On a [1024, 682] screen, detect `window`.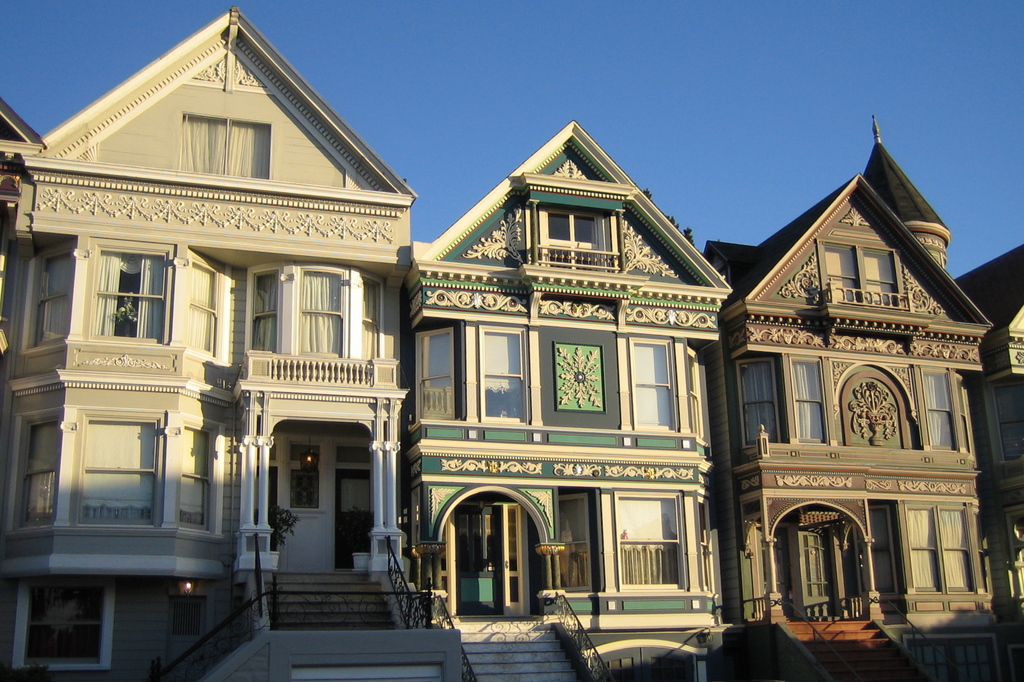
175,254,227,359.
